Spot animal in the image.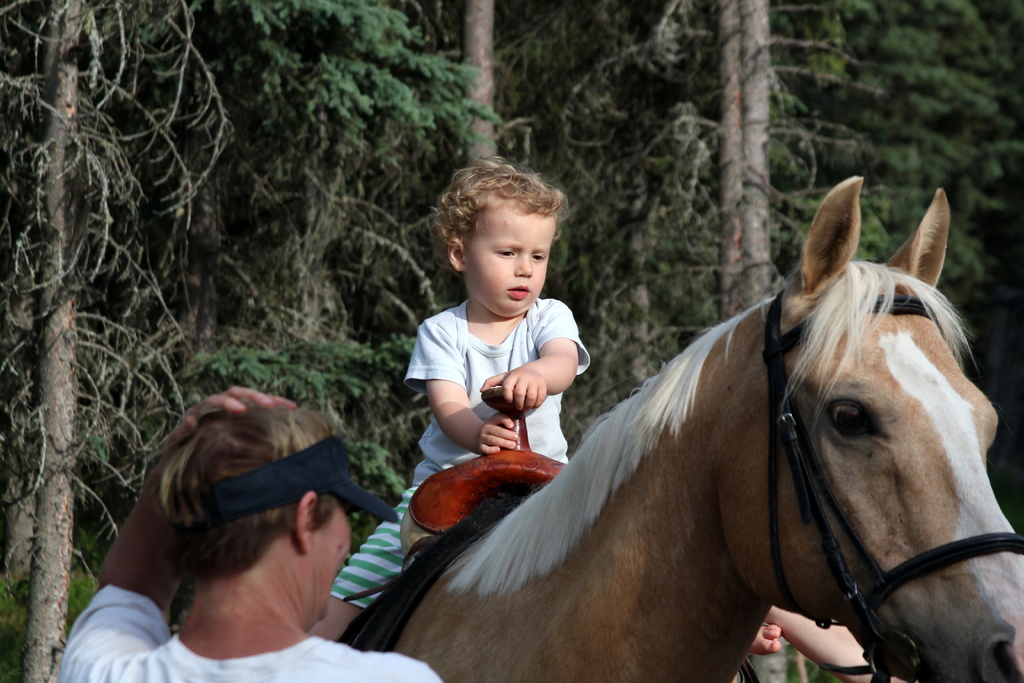
animal found at crop(335, 173, 1023, 682).
